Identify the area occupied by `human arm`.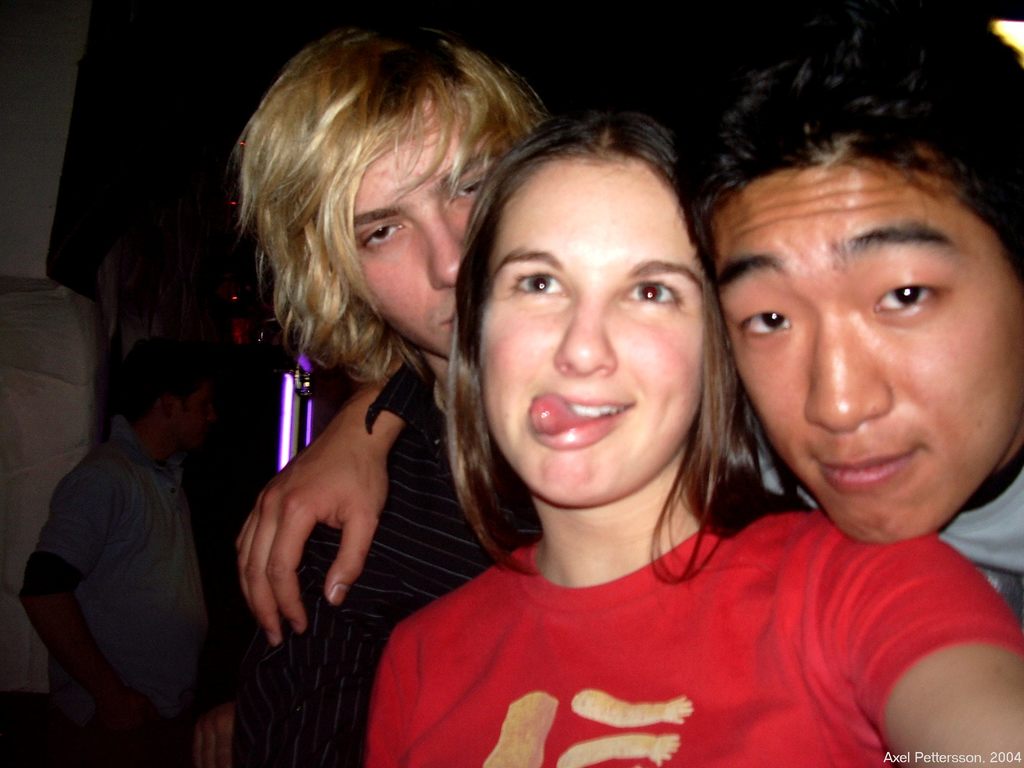
Area: left=231, top=378, right=406, bottom=648.
